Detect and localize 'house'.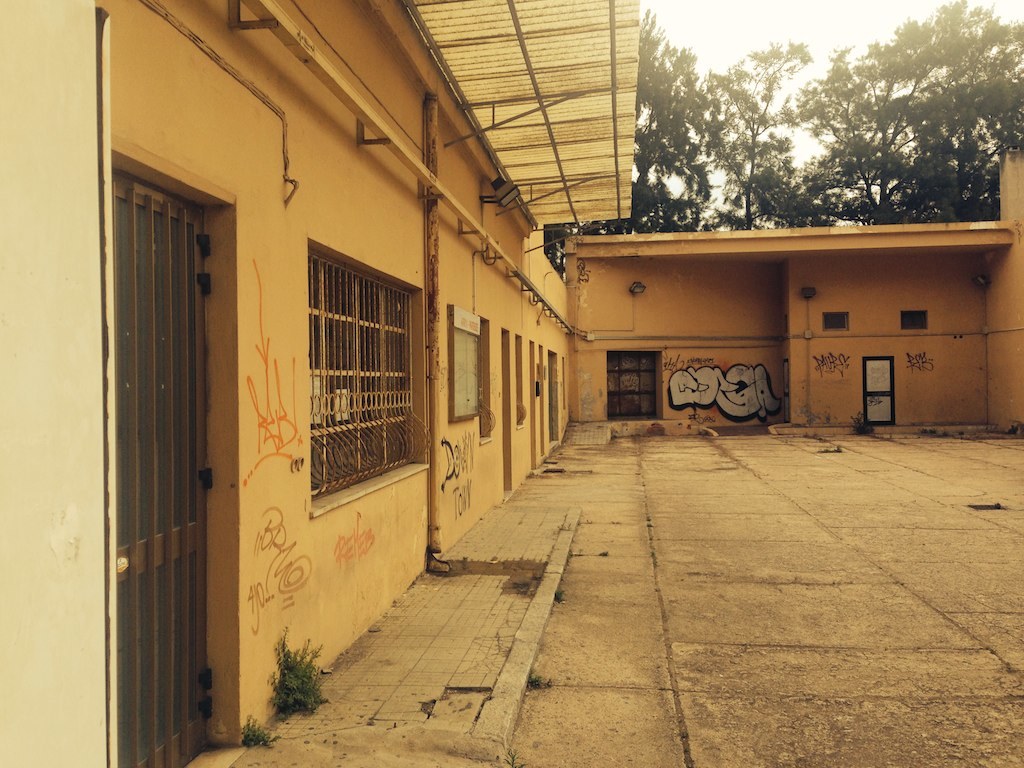
Localized at x1=0 y1=0 x2=1023 y2=767.
